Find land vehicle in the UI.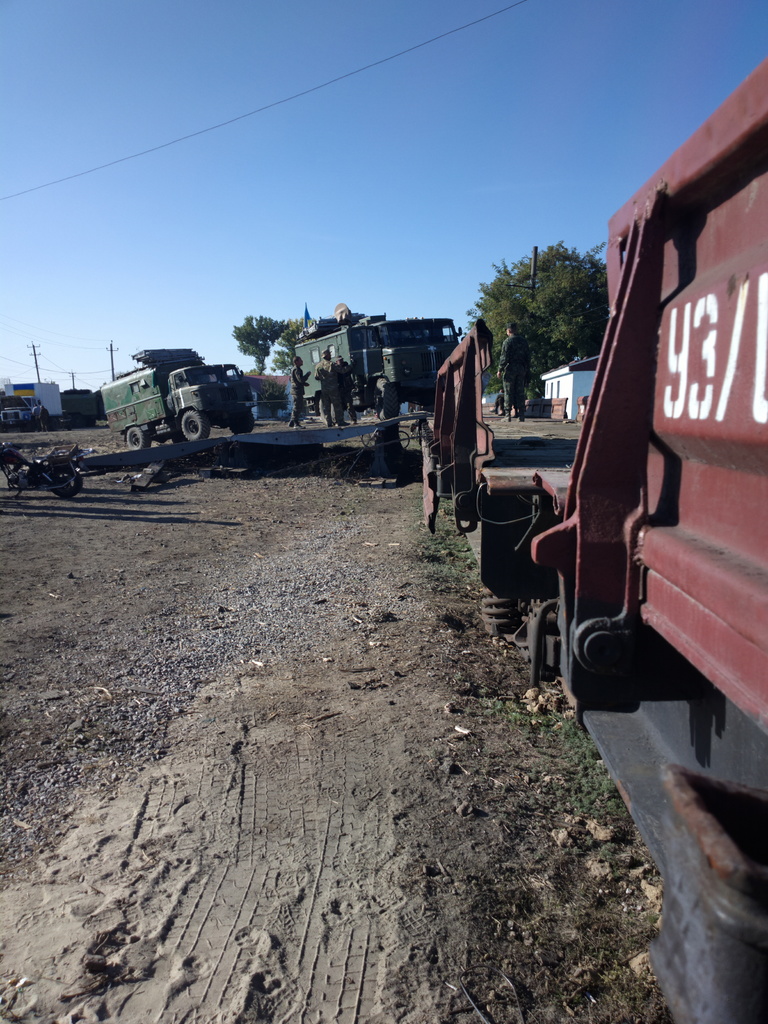
UI element at 418, 58, 767, 1023.
